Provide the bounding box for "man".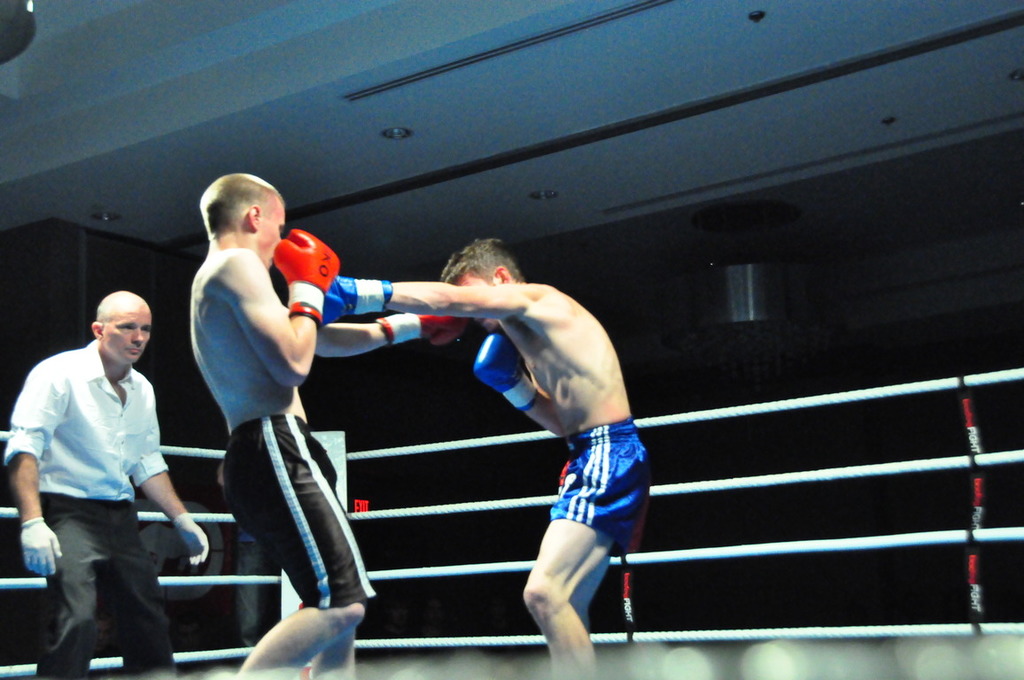
{"left": 187, "top": 174, "right": 469, "bottom": 679}.
